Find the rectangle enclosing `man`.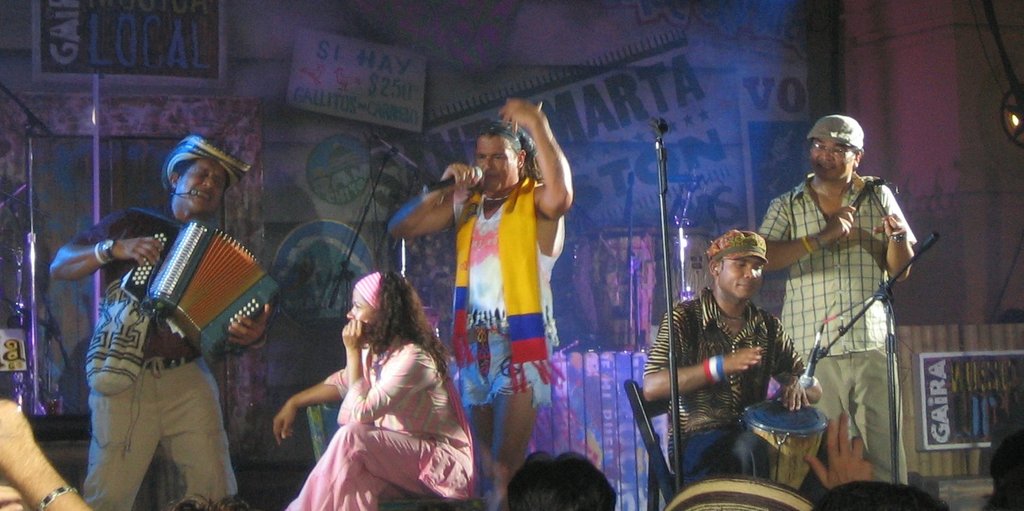
{"x1": 763, "y1": 109, "x2": 923, "y2": 473}.
